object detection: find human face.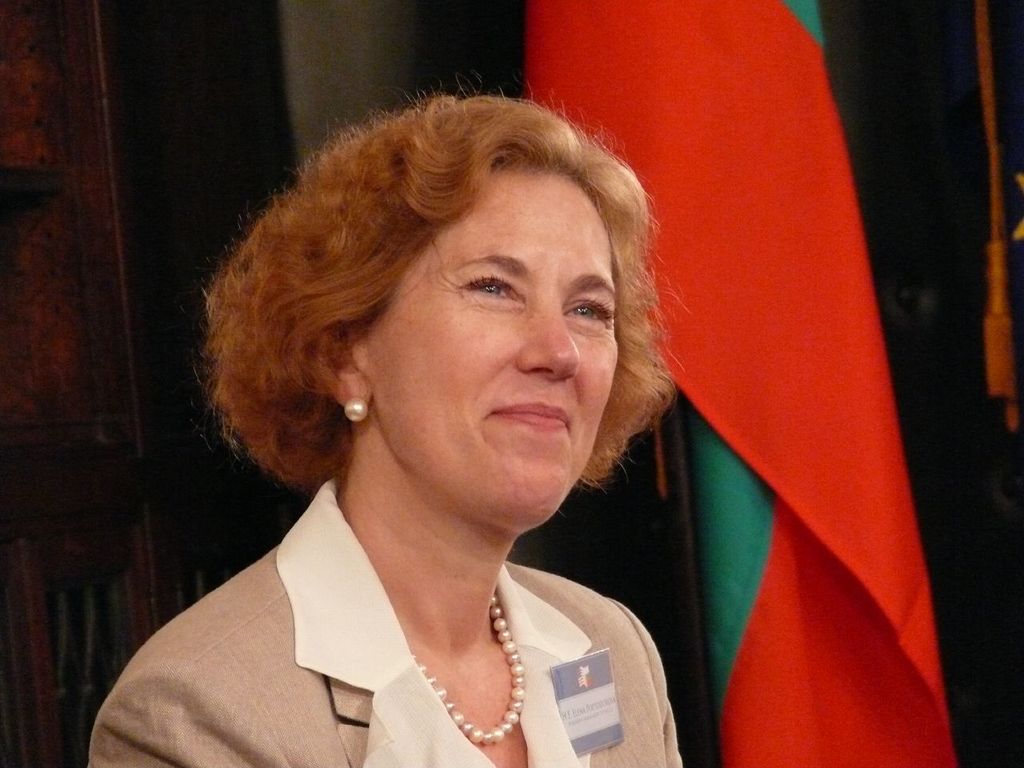
x1=362, y1=175, x2=620, y2=521.
